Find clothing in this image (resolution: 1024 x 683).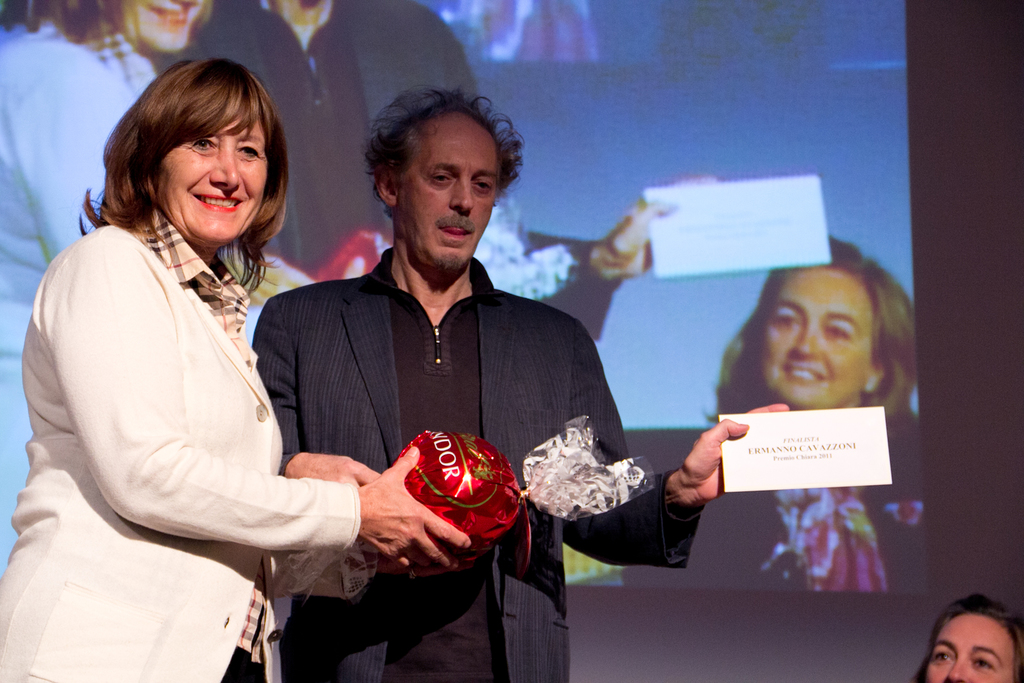
<box>253,258,671,679</box>.
